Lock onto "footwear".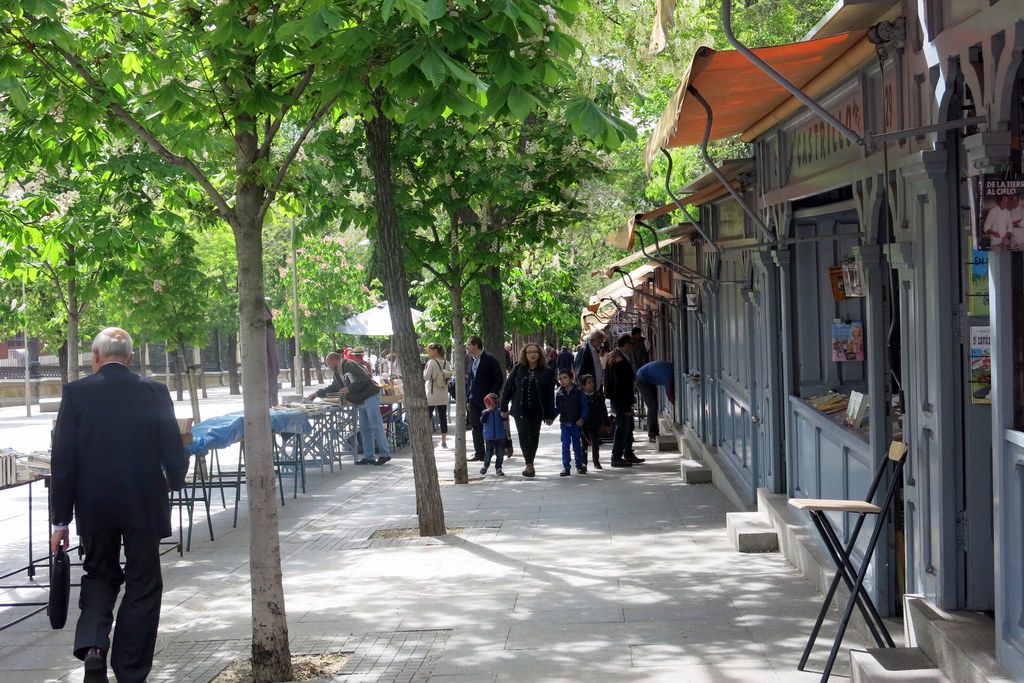
Locked: <box>528,466,533,478</box>.
